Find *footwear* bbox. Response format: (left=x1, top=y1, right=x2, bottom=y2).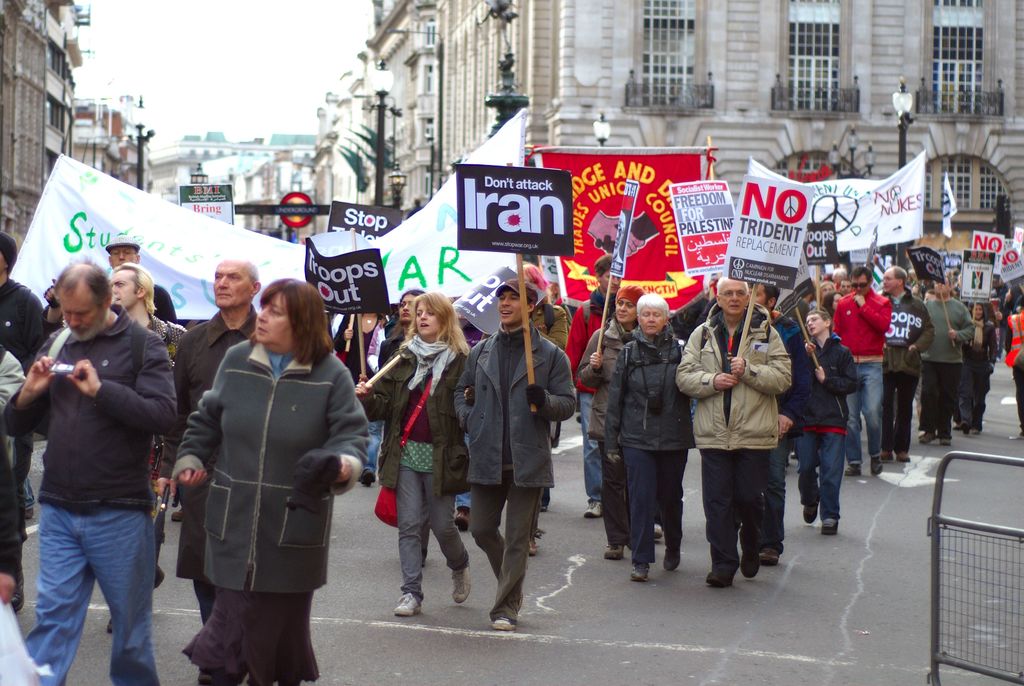
(left=664, top=514, right=680, bottom=568).
